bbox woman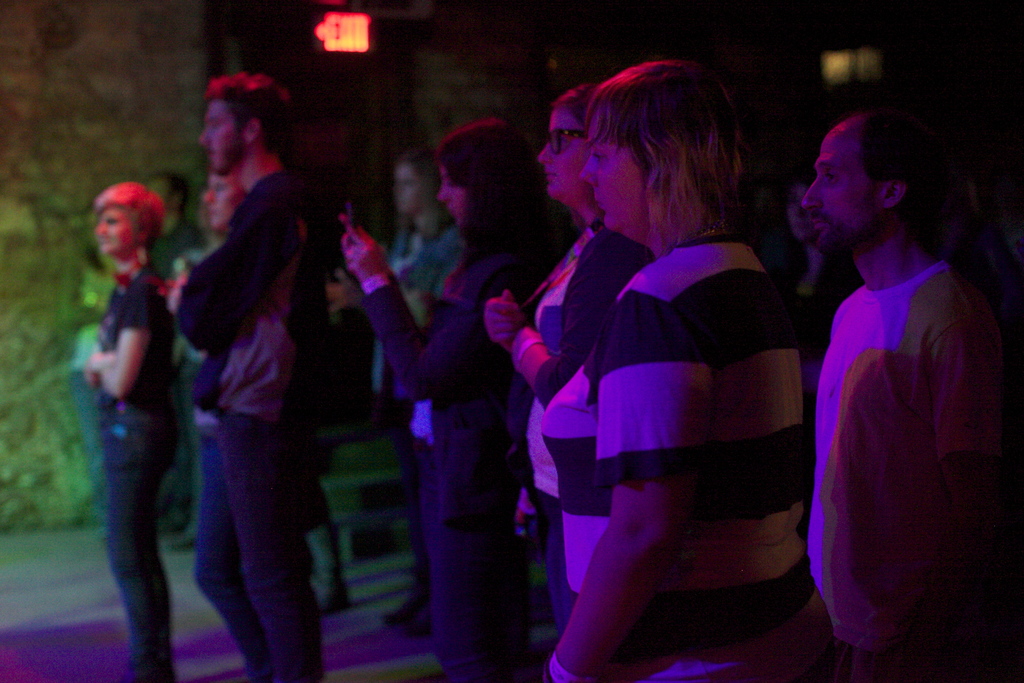
crop(93, 179, 182, 682)
